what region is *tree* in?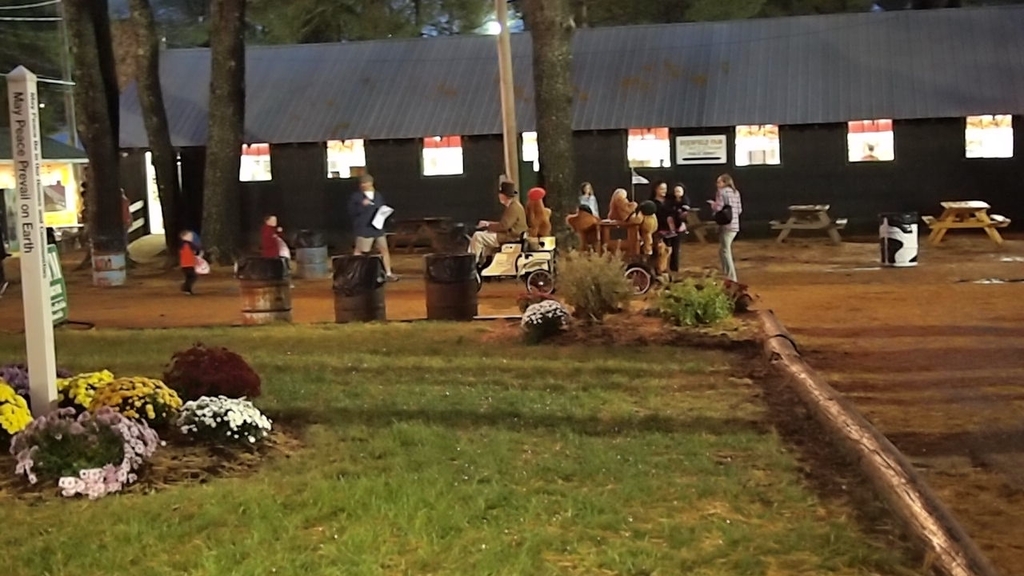
(198, 0, 249, 264).
